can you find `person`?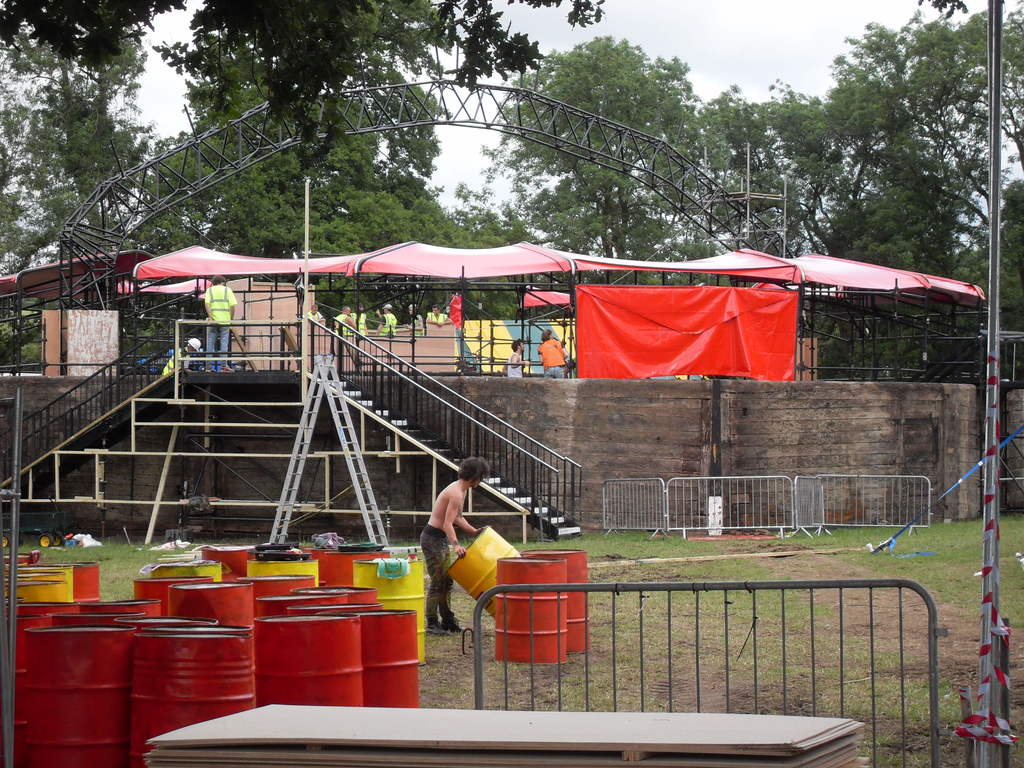
Yes, bounding box: 350:303:369:336.
